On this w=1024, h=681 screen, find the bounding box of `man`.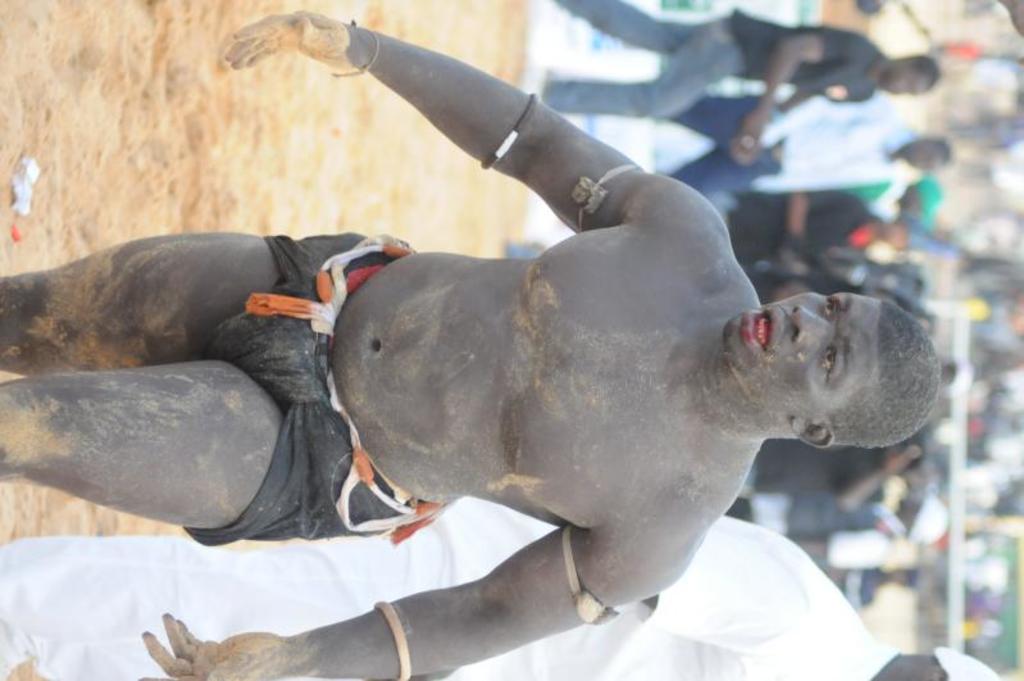
Bounding box: [525, 0, 941, 167].
